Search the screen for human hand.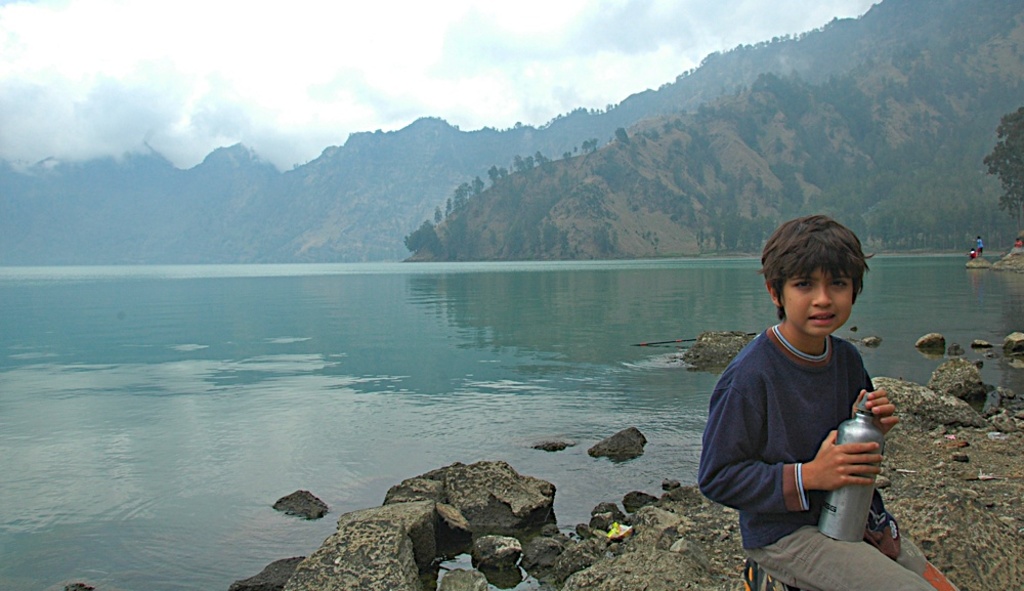
Found at select_region(816, 431, 882, 490).
